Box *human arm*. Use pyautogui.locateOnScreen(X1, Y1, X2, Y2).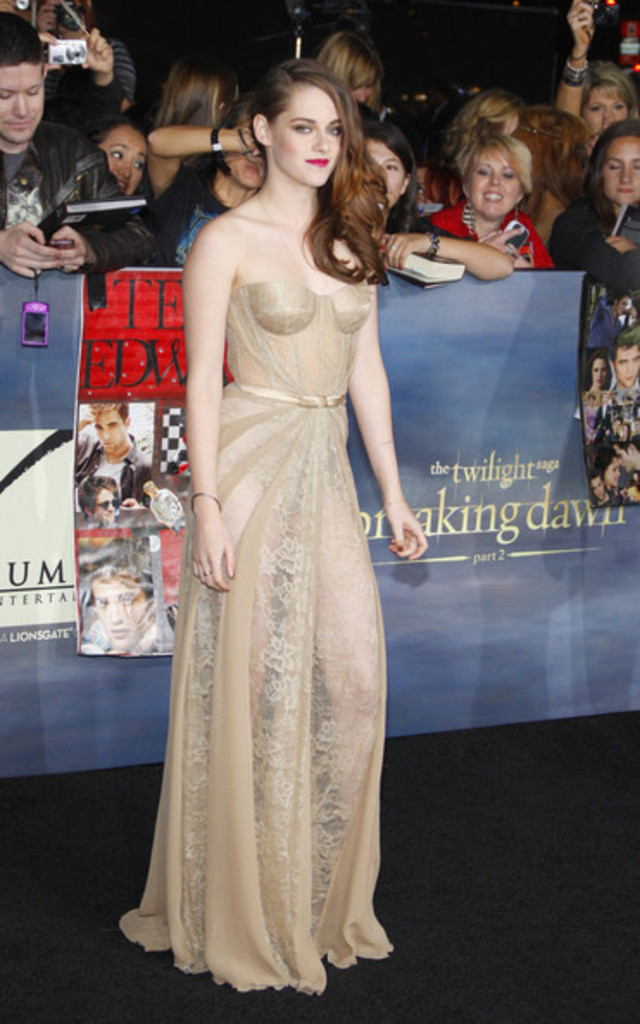
pyautogui.locateOnScreen(33, 140, 164, 272).
